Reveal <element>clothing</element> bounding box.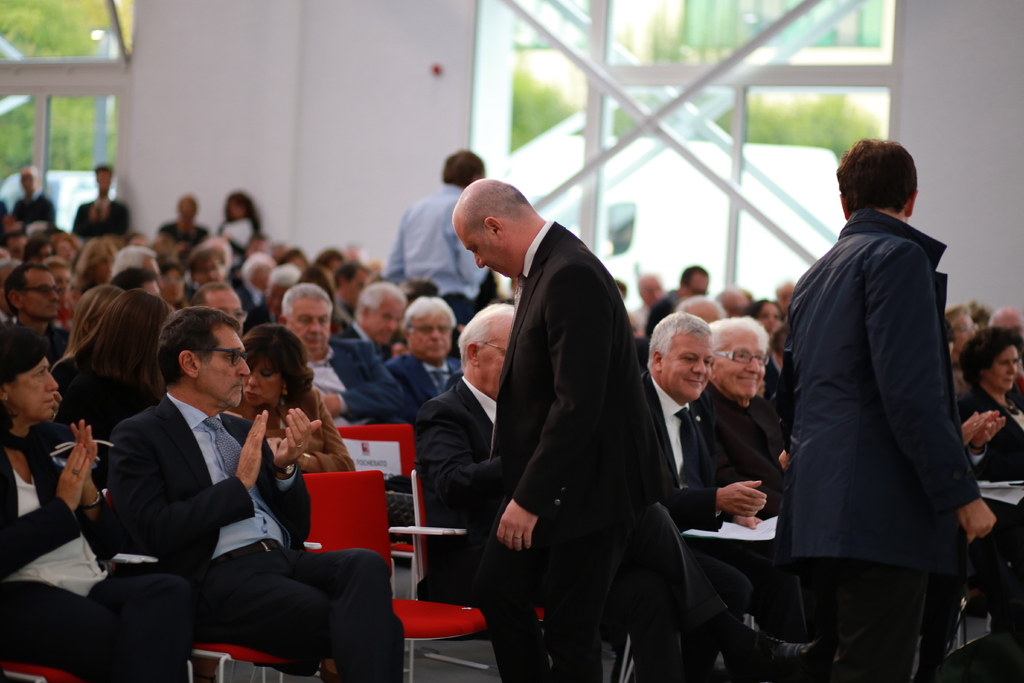
Revealed: [x1=0, y1=429, x2=200, y2=682].
